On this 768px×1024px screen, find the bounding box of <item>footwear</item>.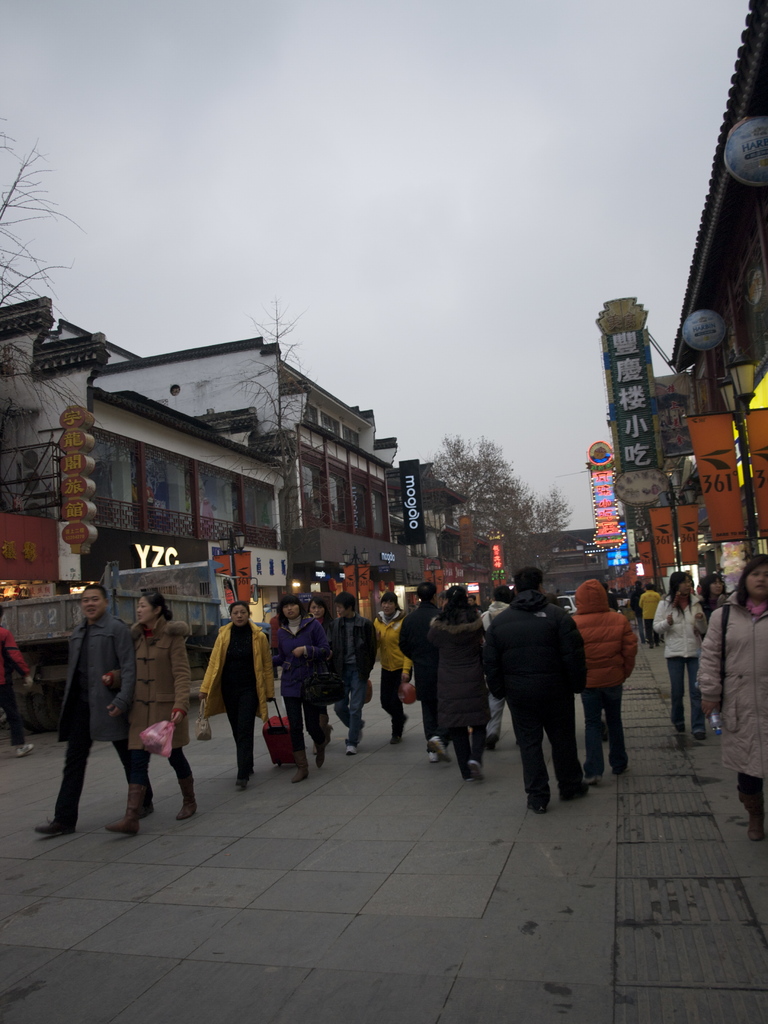
Bounding box: <bbox>234, 774, 250, 794</bbox>.
